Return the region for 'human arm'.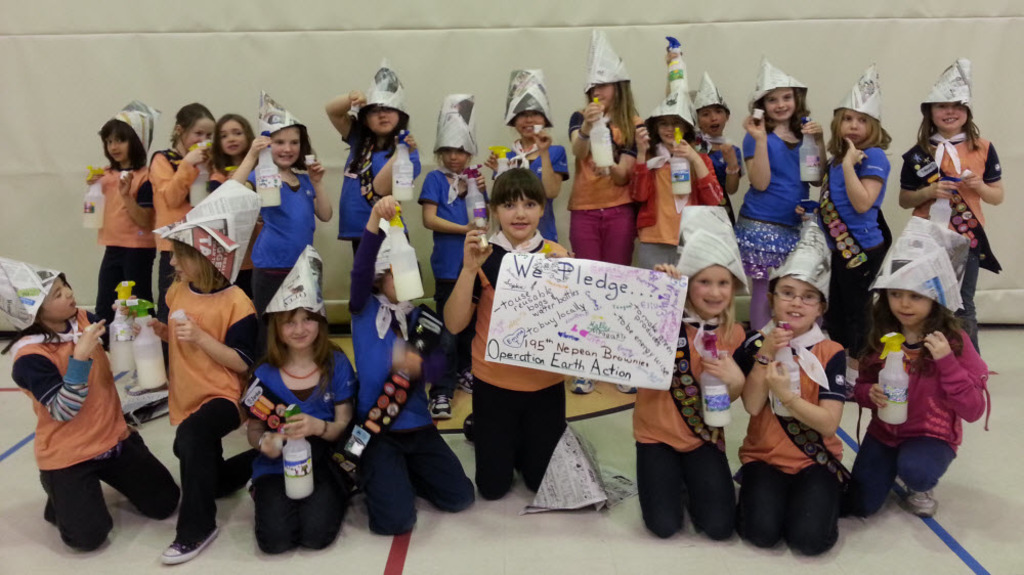
l=560, t=97, r=601, b=162.
